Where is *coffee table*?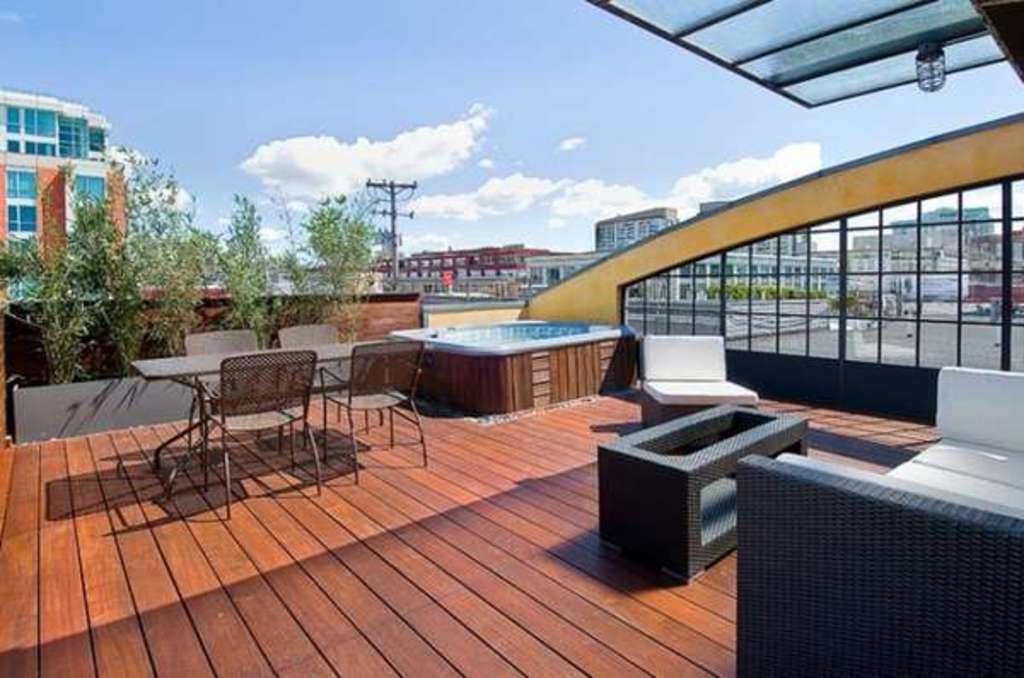
<box>596,403,811,581</box>.
